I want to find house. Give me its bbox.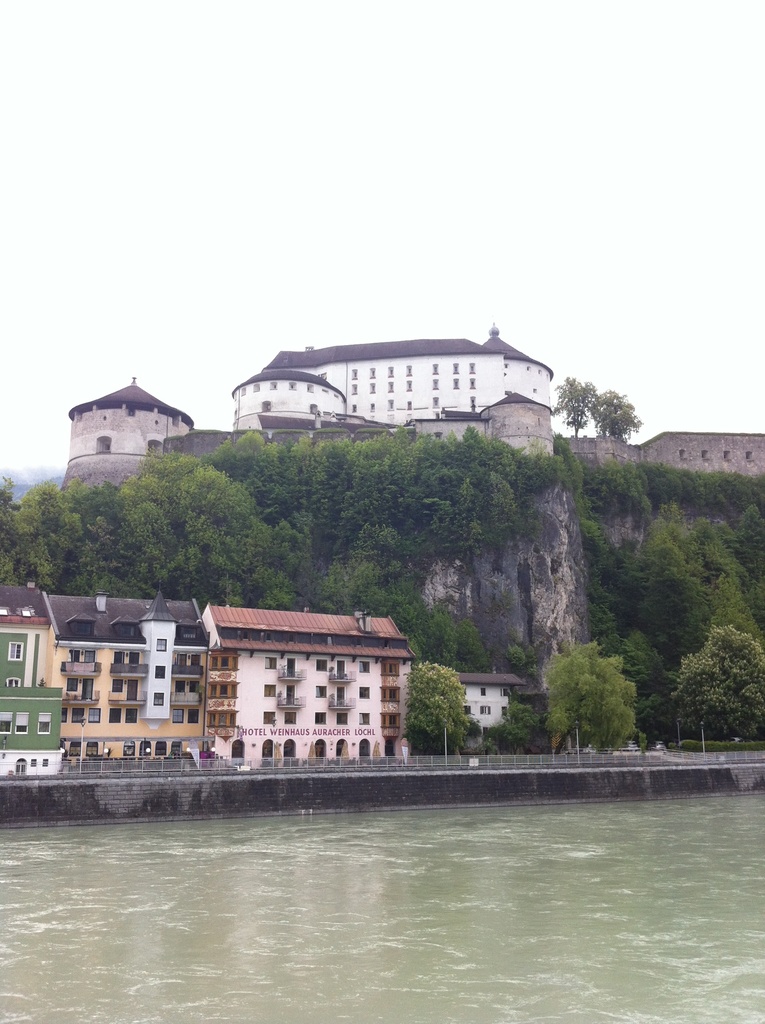
<box>56,386,193,507</box>.
